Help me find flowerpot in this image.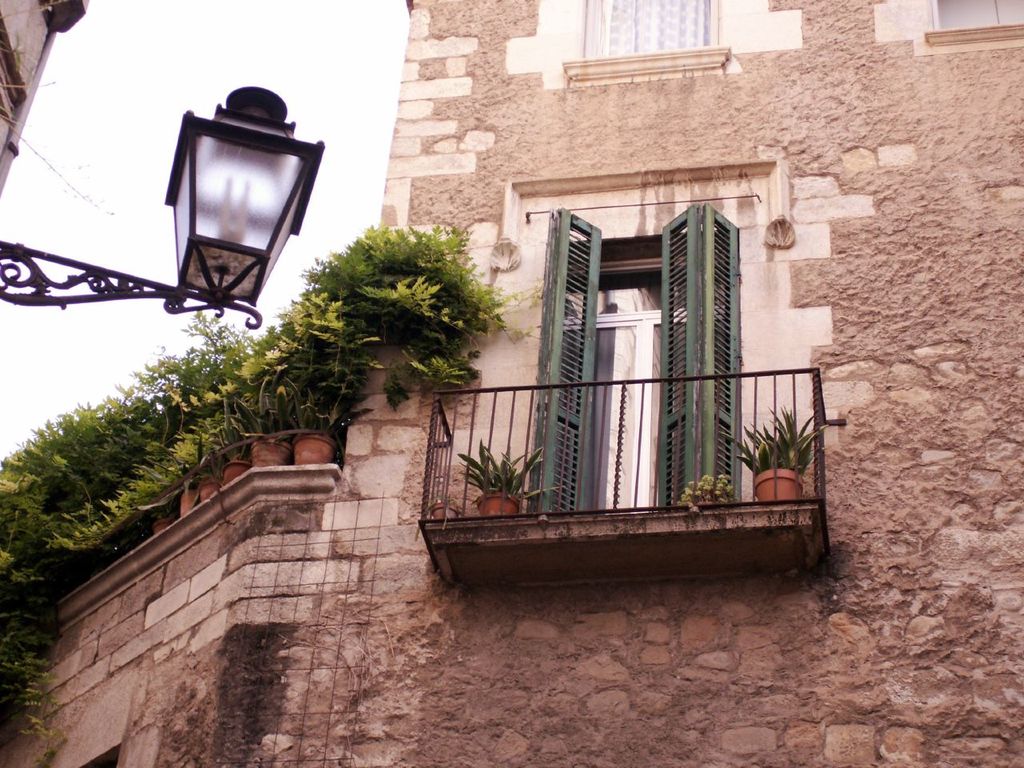
Found it: bbox=(171, 474, 198, 514).
